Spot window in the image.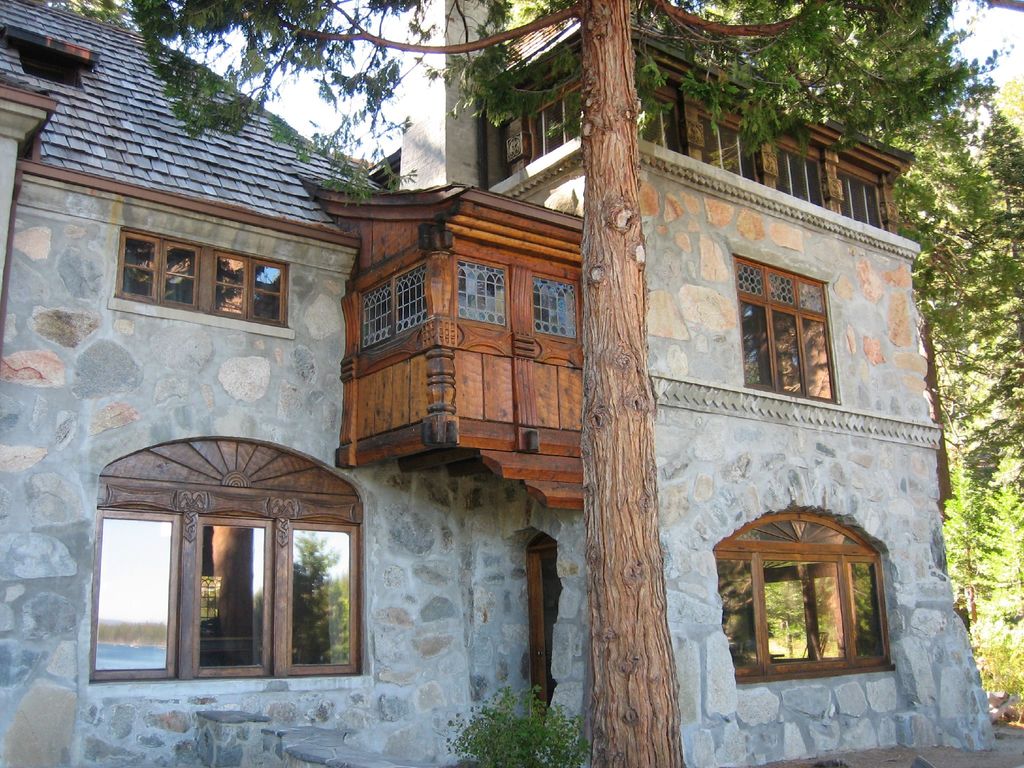
window found at bbox(717, 515, 892, 687).
